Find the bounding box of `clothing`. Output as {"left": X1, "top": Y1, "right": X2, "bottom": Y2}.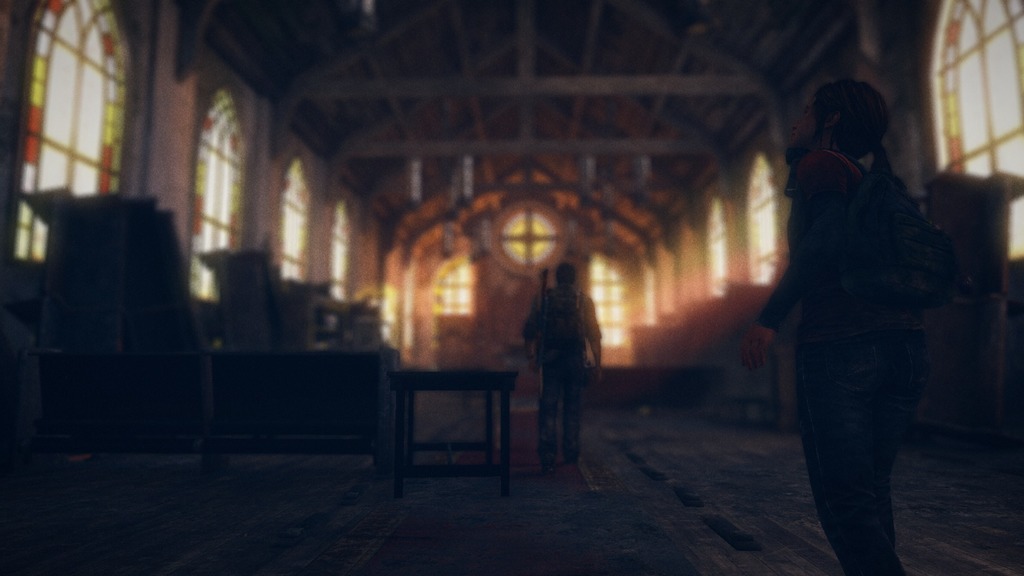
{"left": 518, "top": 288, "right": 600, "bottom": 460}.
